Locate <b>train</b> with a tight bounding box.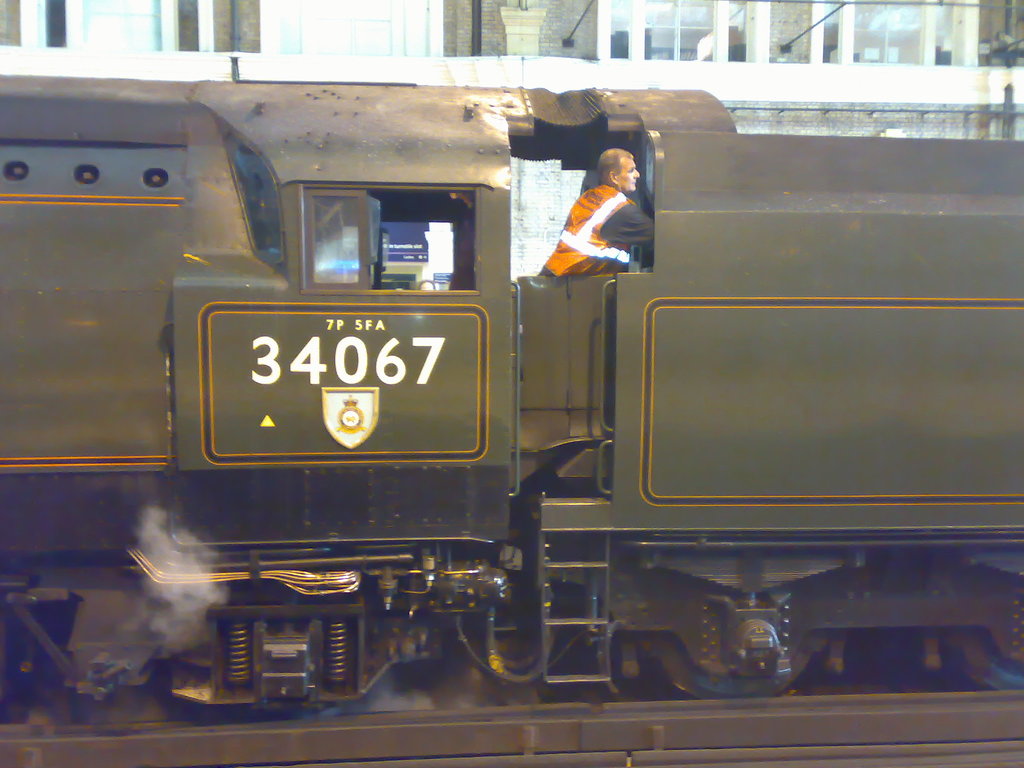
bbox=(0, 57, 1023, 722).
